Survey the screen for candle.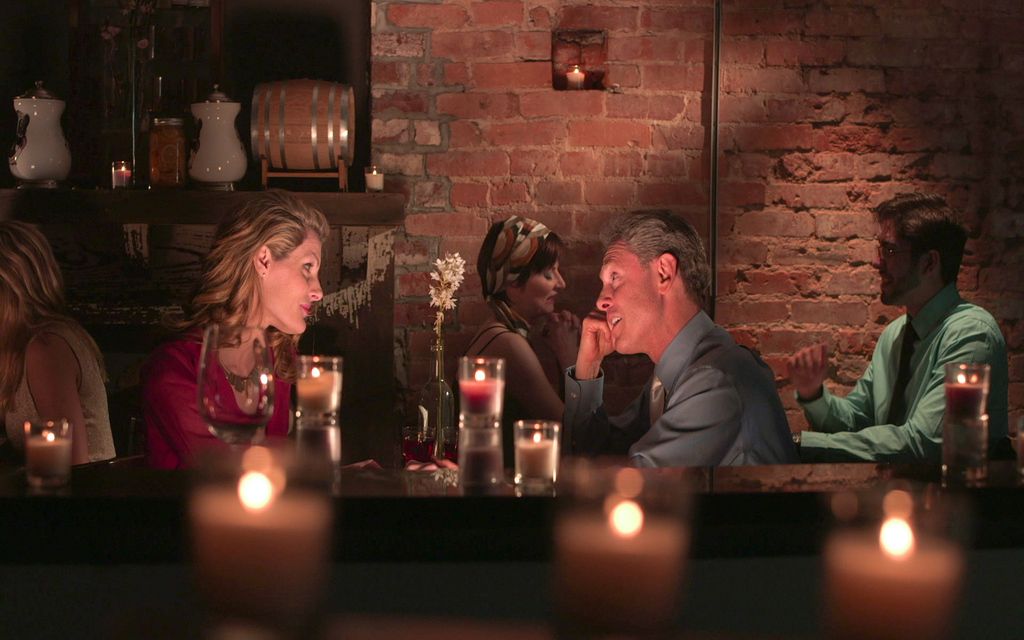
Survey found: x1=458, y1=356, x2=502, y2=421.
